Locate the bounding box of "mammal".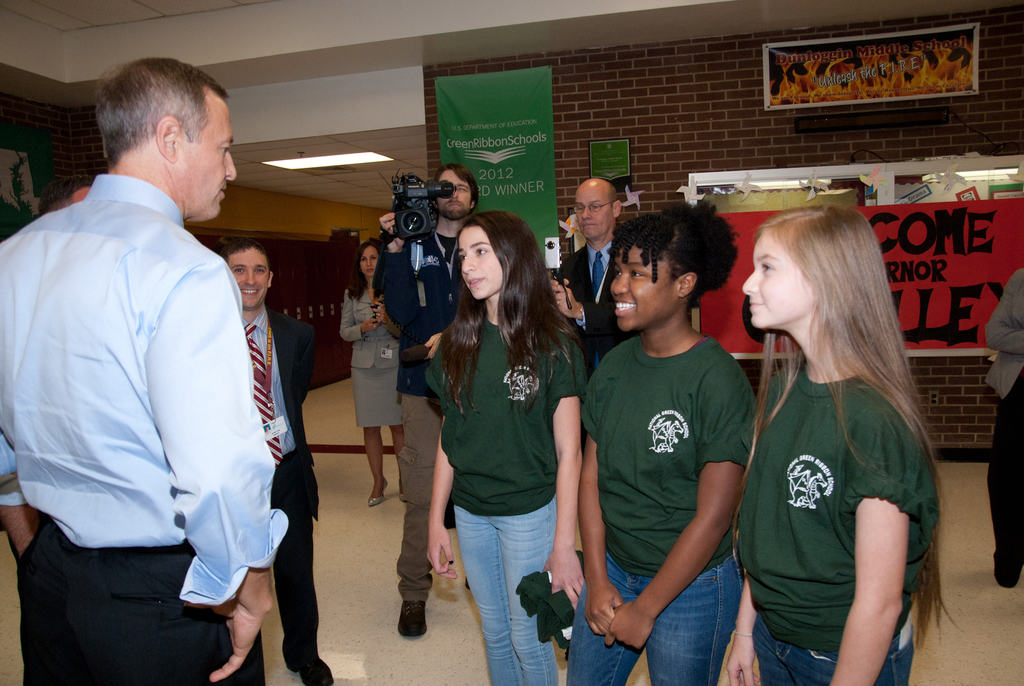
Bounding box: <bbox>376, 165, 480, 642</bbox>.
